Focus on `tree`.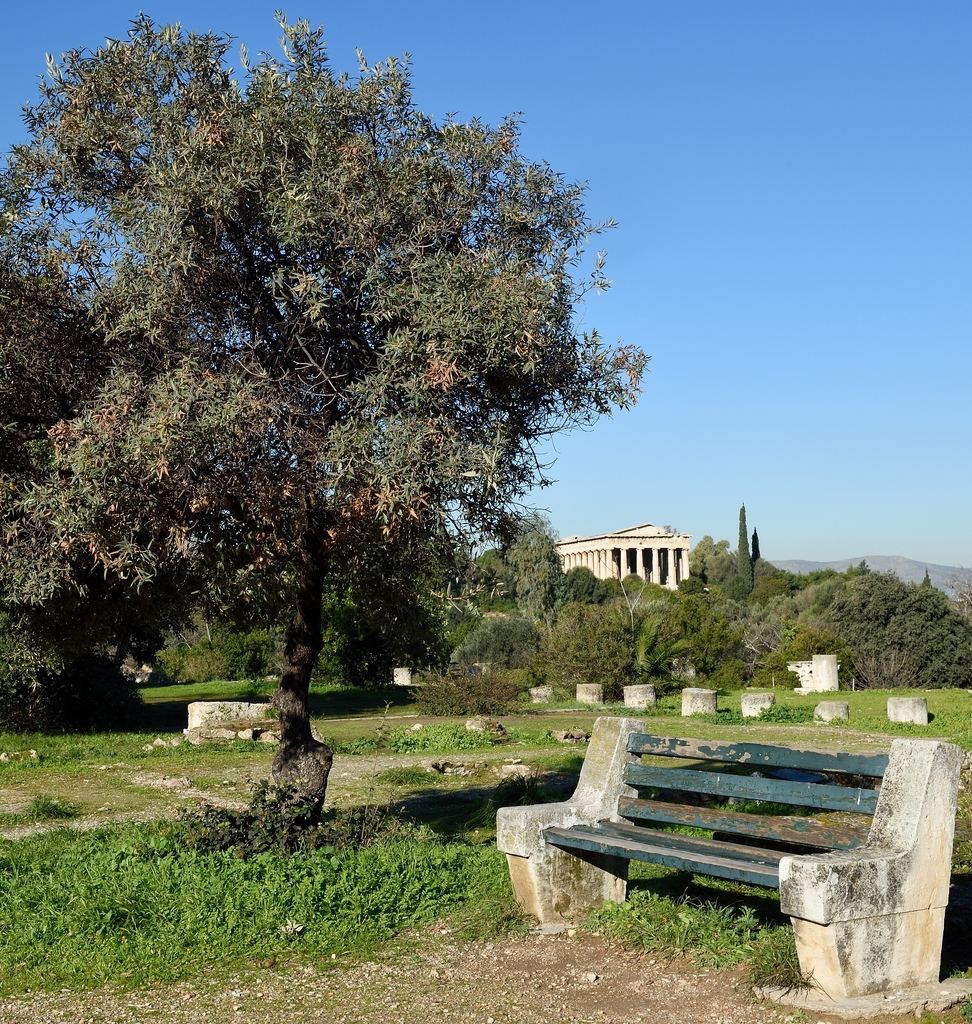
Focused at locate(2, 6, 648, 840).
